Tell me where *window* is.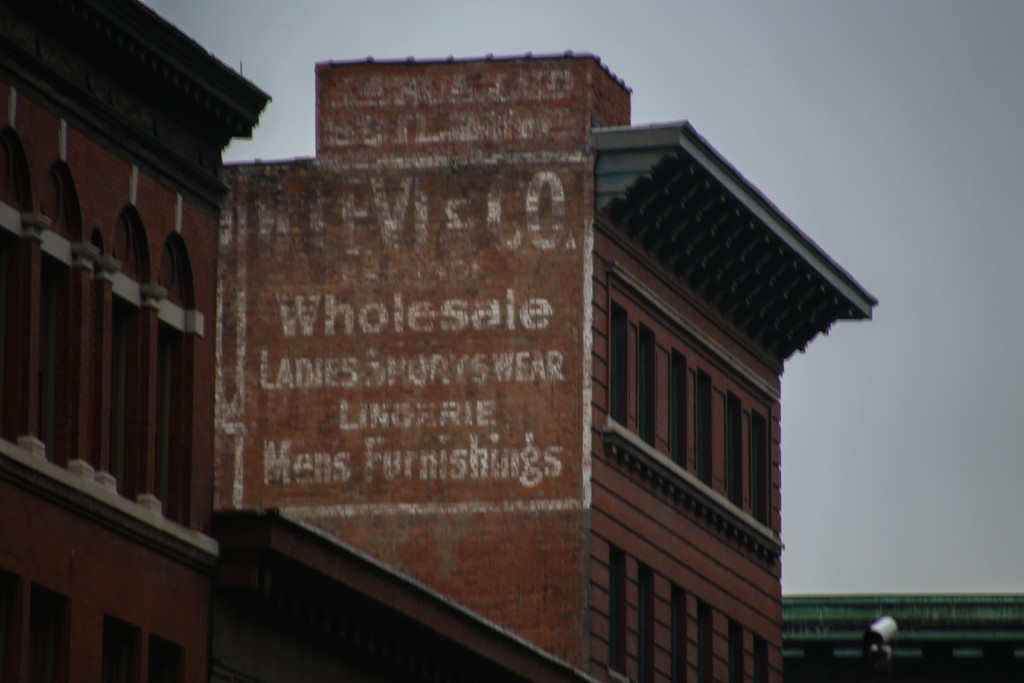
*window* is at BBox(669, 350, 689, 477).
